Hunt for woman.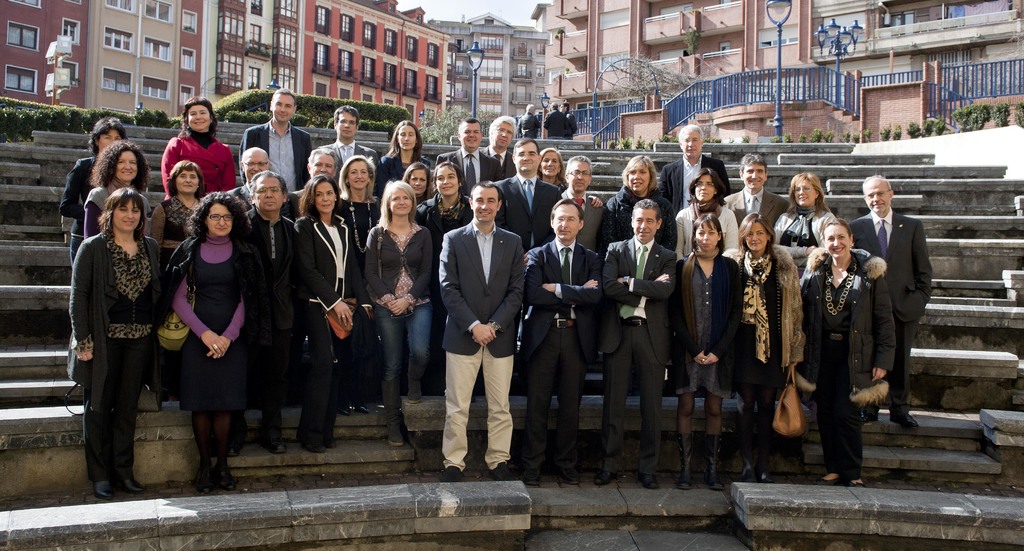
Hunted down at [left=766, top=172, right=840, bottom=257].
